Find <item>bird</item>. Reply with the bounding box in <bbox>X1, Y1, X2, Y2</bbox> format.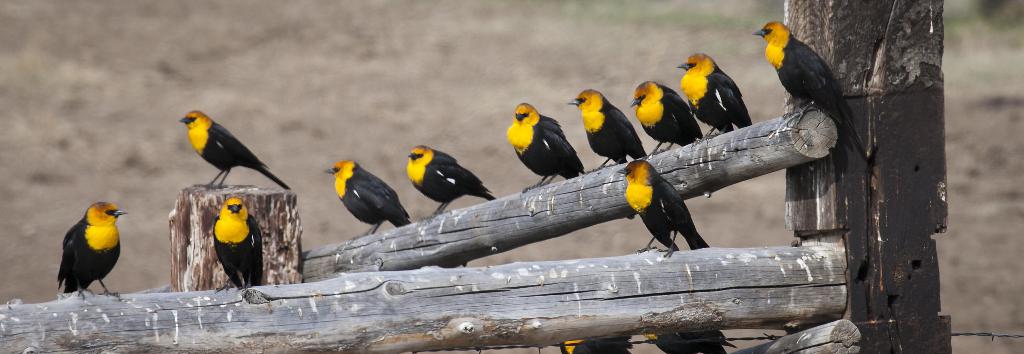
<bbox>324, 159, 415, 243</bbox>.
